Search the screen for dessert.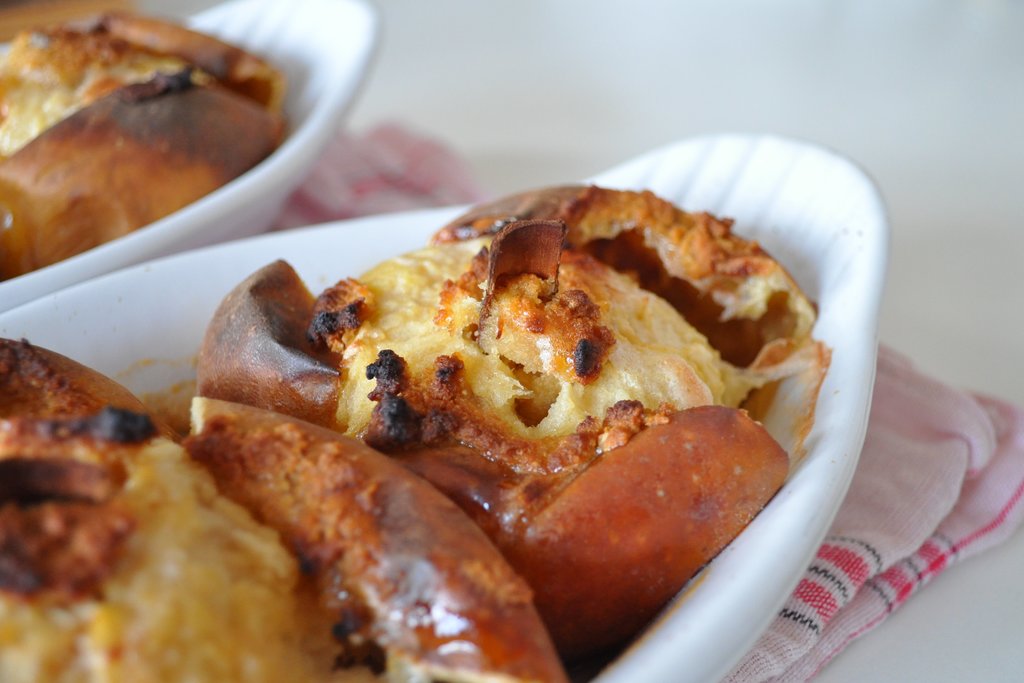
Found at pyautogui.locateOnScreen(0, 4, 272, 280).
